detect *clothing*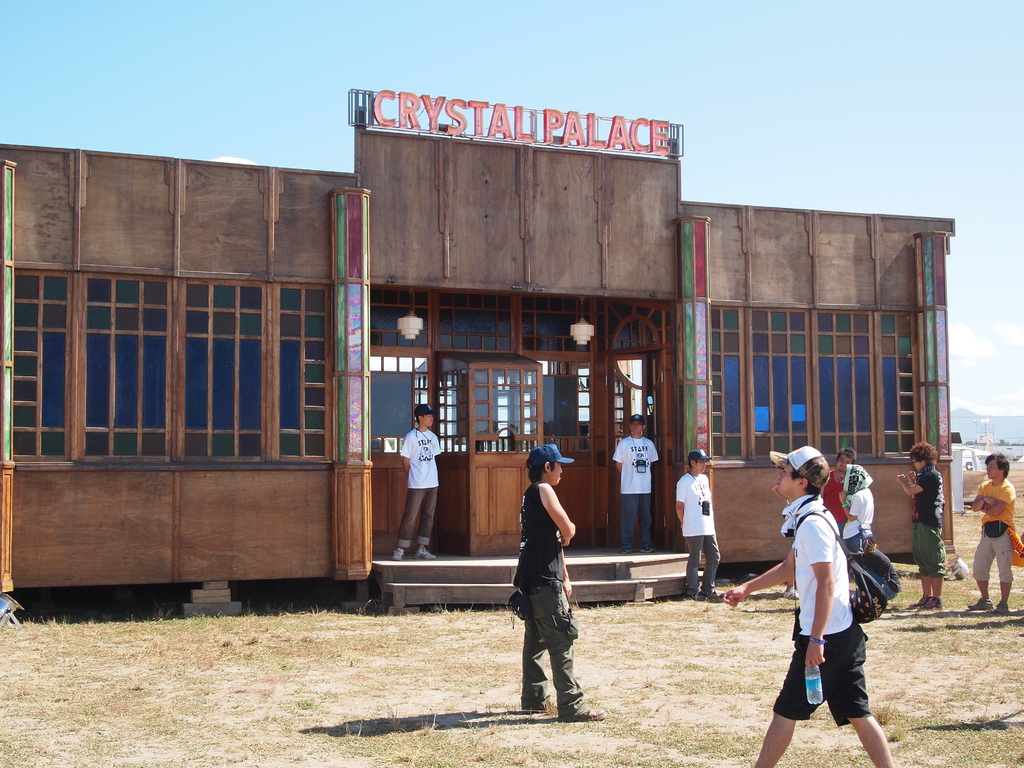
pyautogui.locateOnScreen(506, 453, 589, 696)
